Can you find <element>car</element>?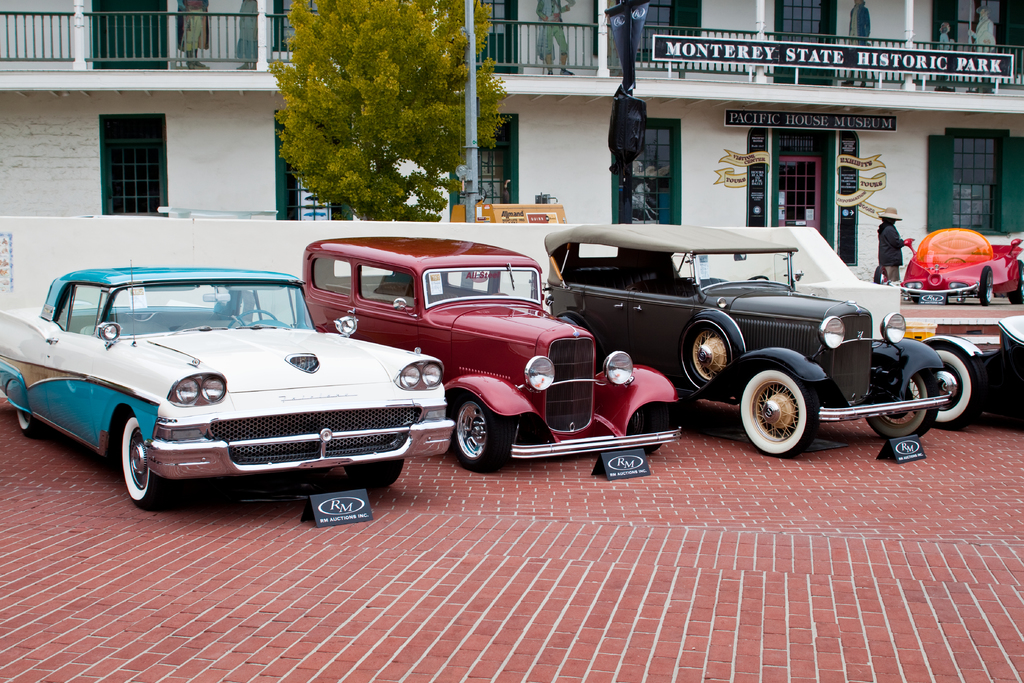
Yes, bounding box: region(0, 242, 462, 524).
